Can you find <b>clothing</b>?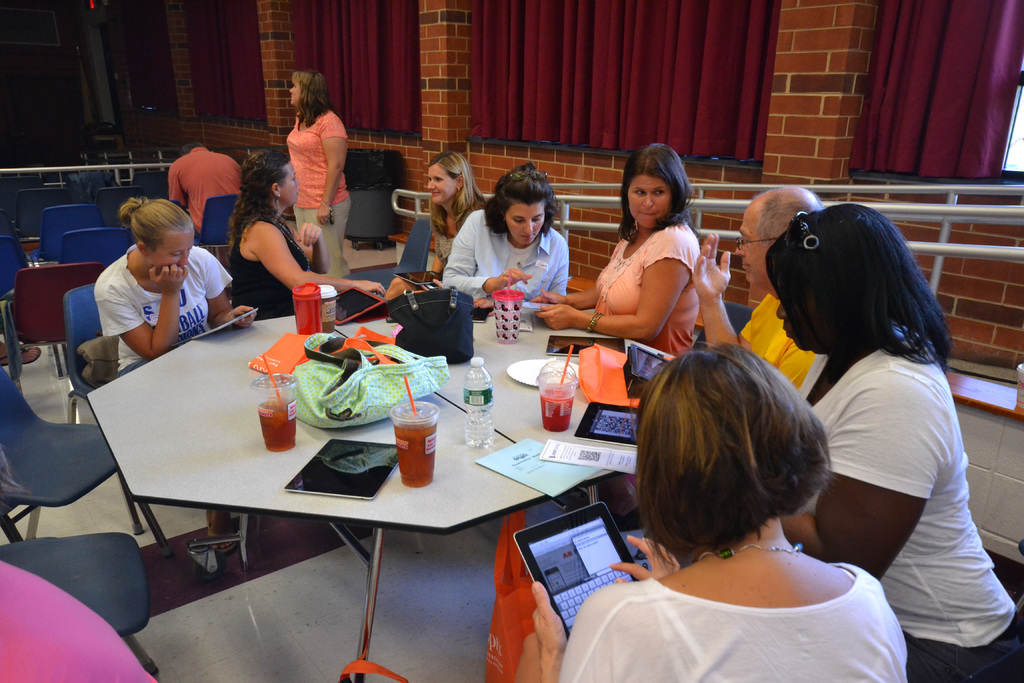
Yes, bounding box: <region>425, 206, 485, 264</region>.
